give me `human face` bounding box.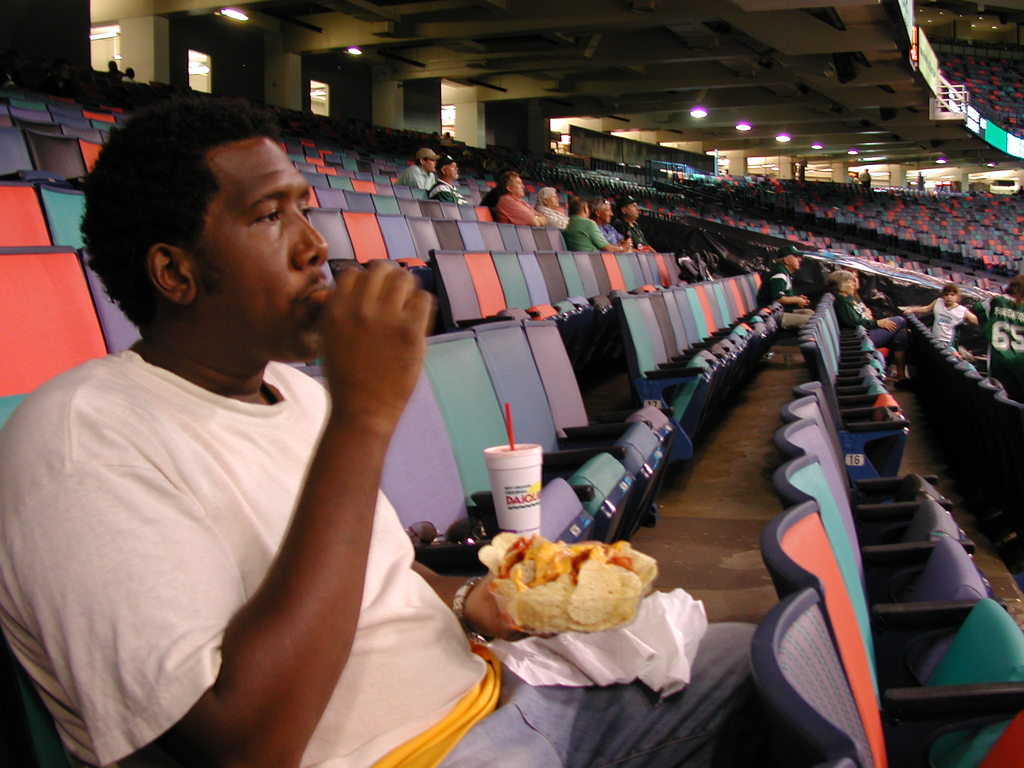
<region>426, 156, 435, 173</region>.
